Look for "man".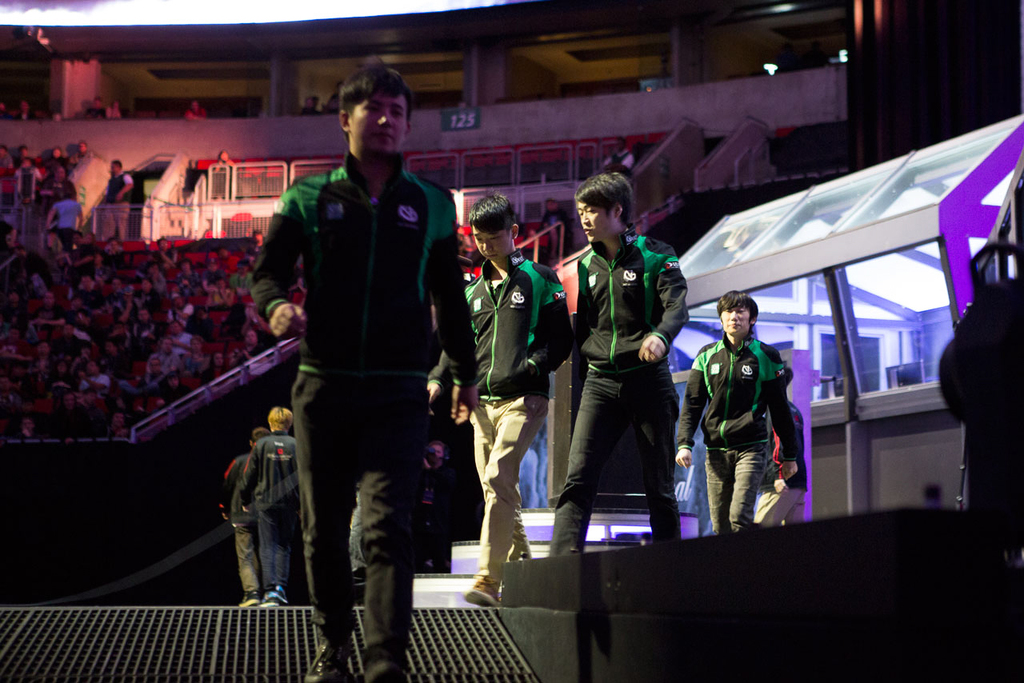
Found: [left=570, top=170, right=708, bottom=557].
